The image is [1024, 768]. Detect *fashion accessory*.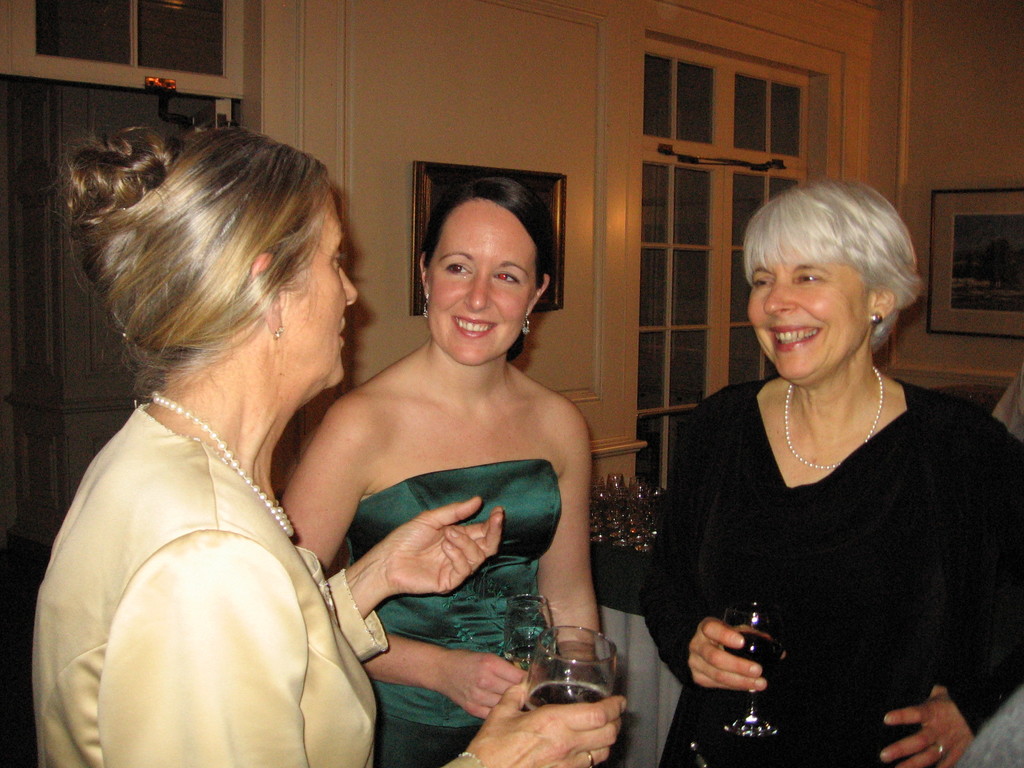
Detection: (784, 362, 887, 473).
